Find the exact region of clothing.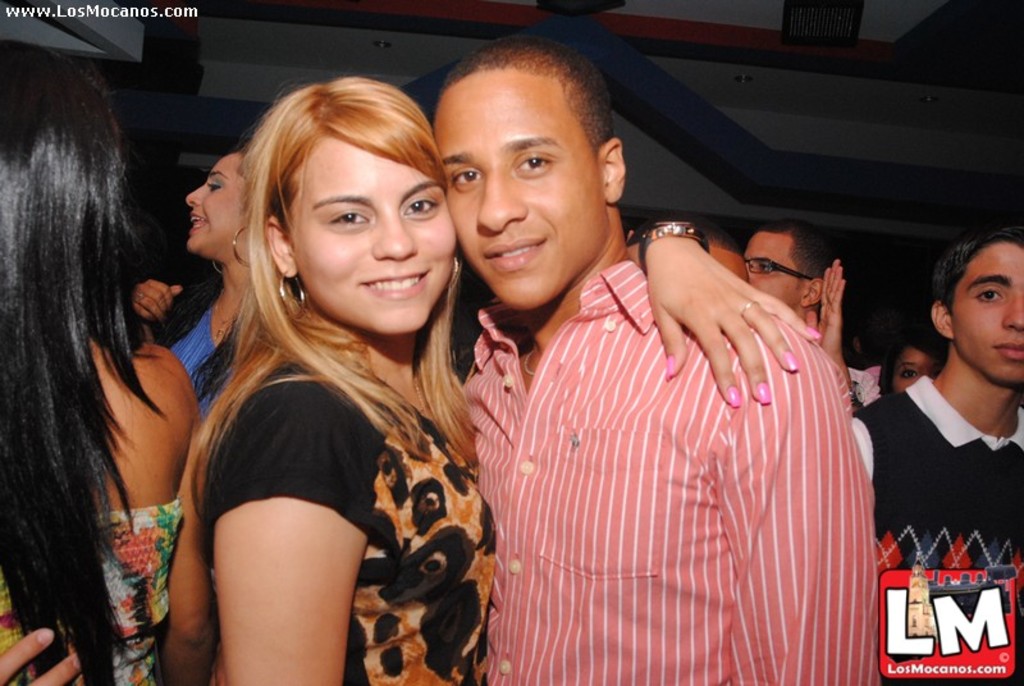
Exact region: <box>448,206,892,655</box>.
